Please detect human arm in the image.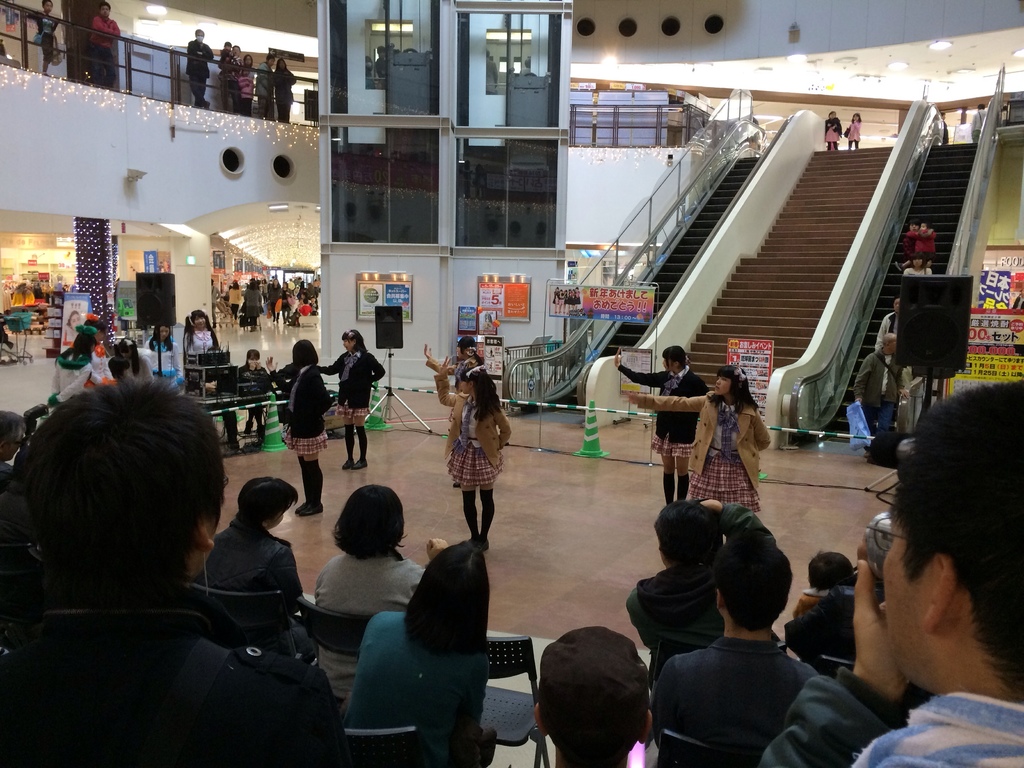
306 365 335 419.
